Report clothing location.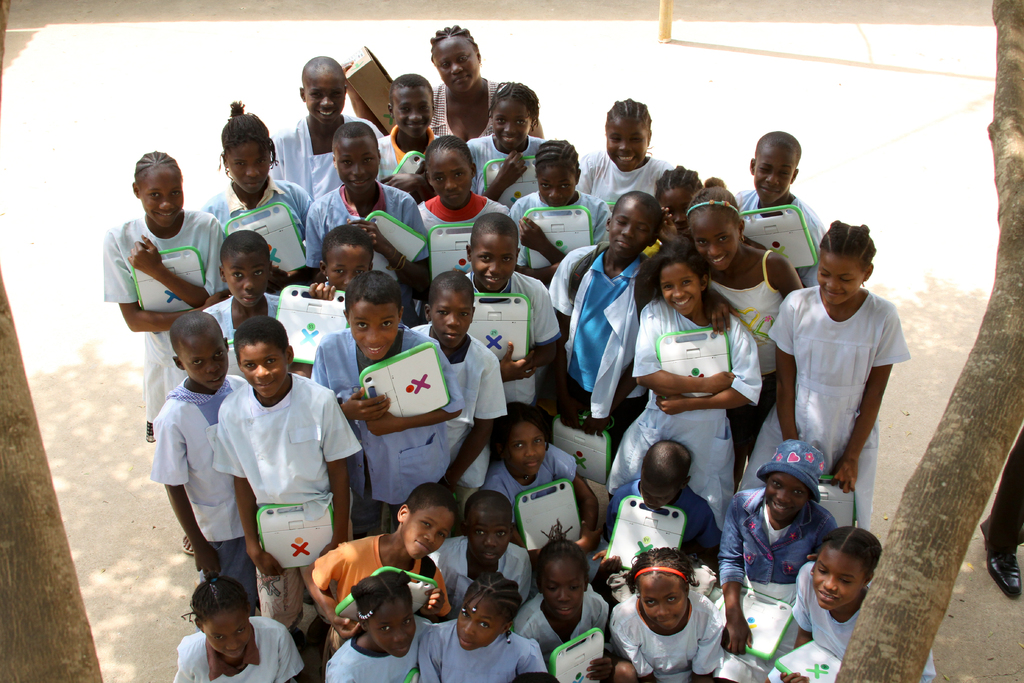
Report: BBox(417, 620, 539, 682).
